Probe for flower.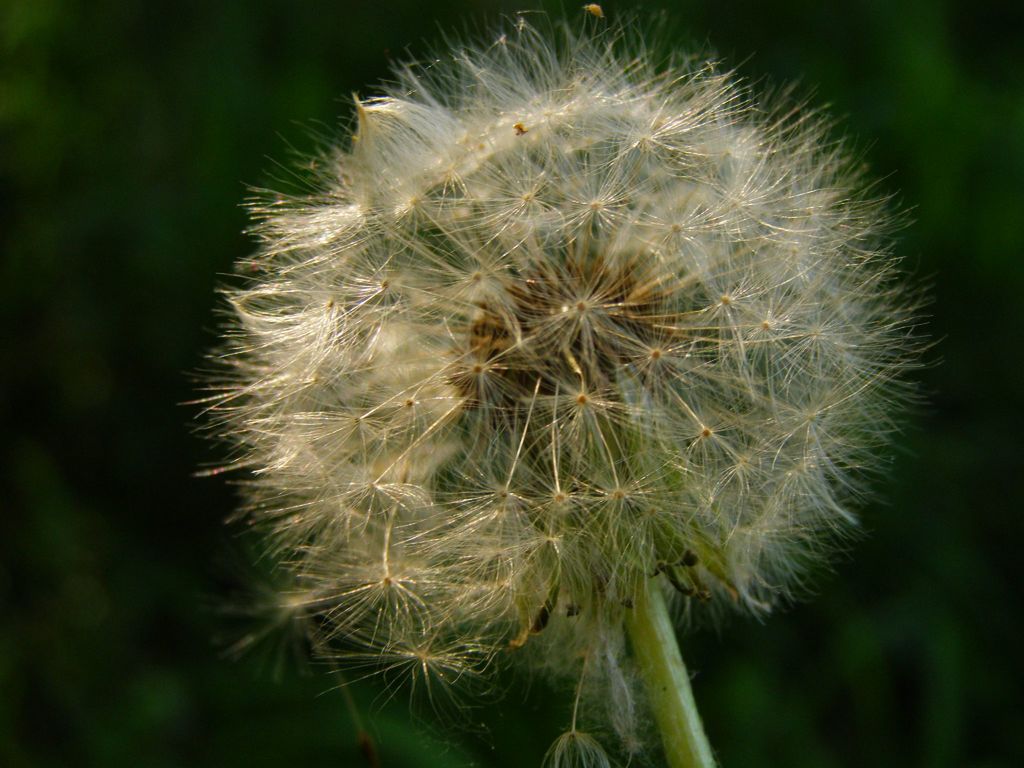
Probe result: box=[215, 9, 923, 692].
